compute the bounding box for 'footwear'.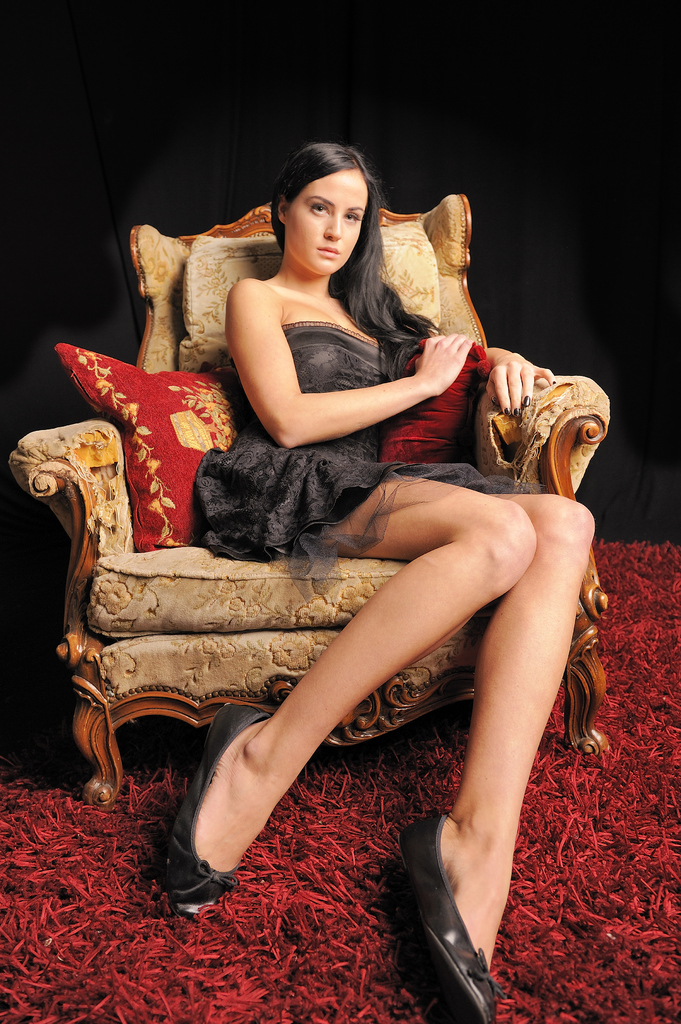
(166,703,271,918).
